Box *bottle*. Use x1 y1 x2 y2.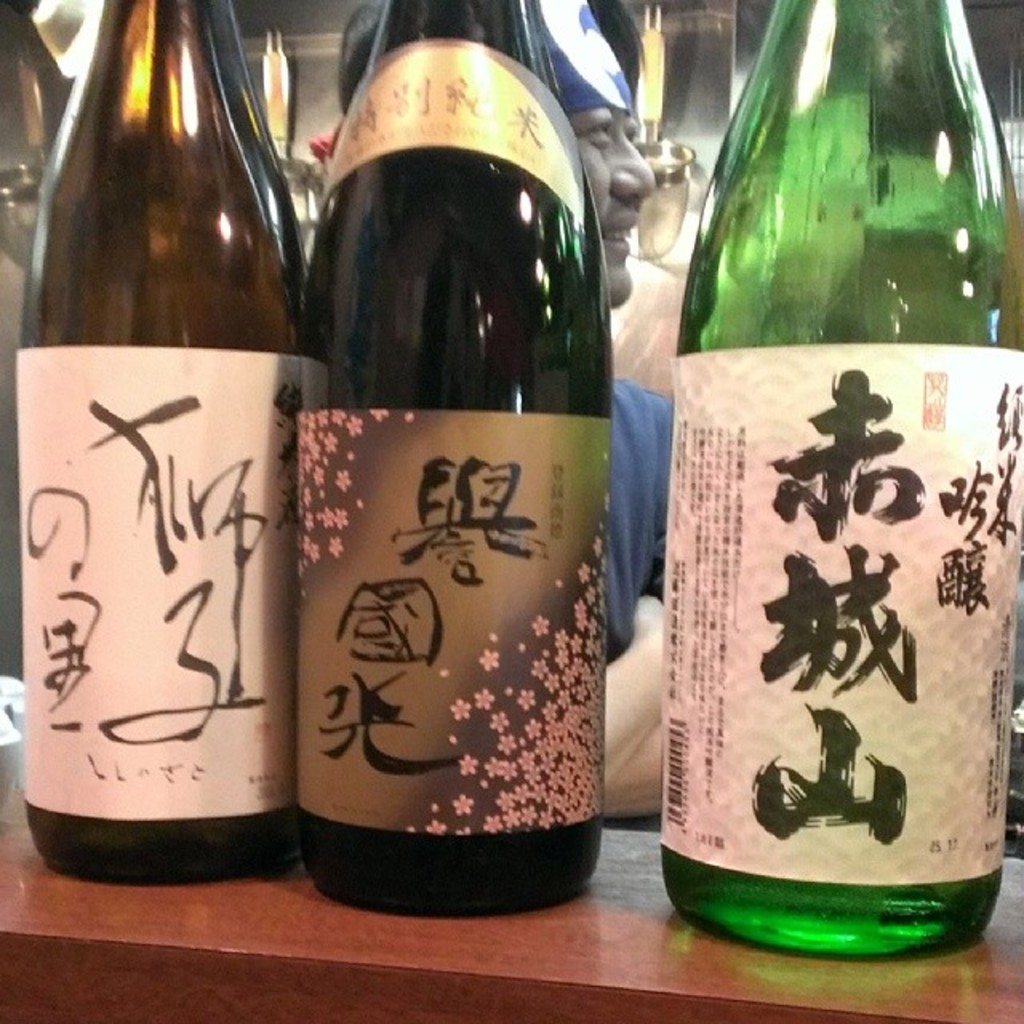
277 0 640 901.
